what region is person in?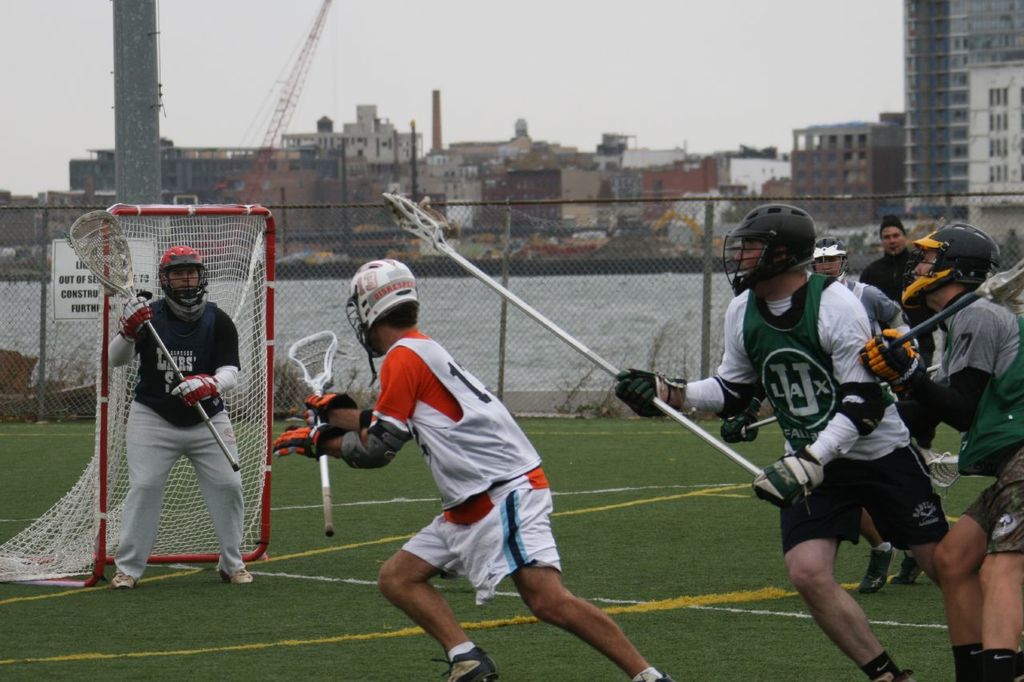
95/224/245/616.
